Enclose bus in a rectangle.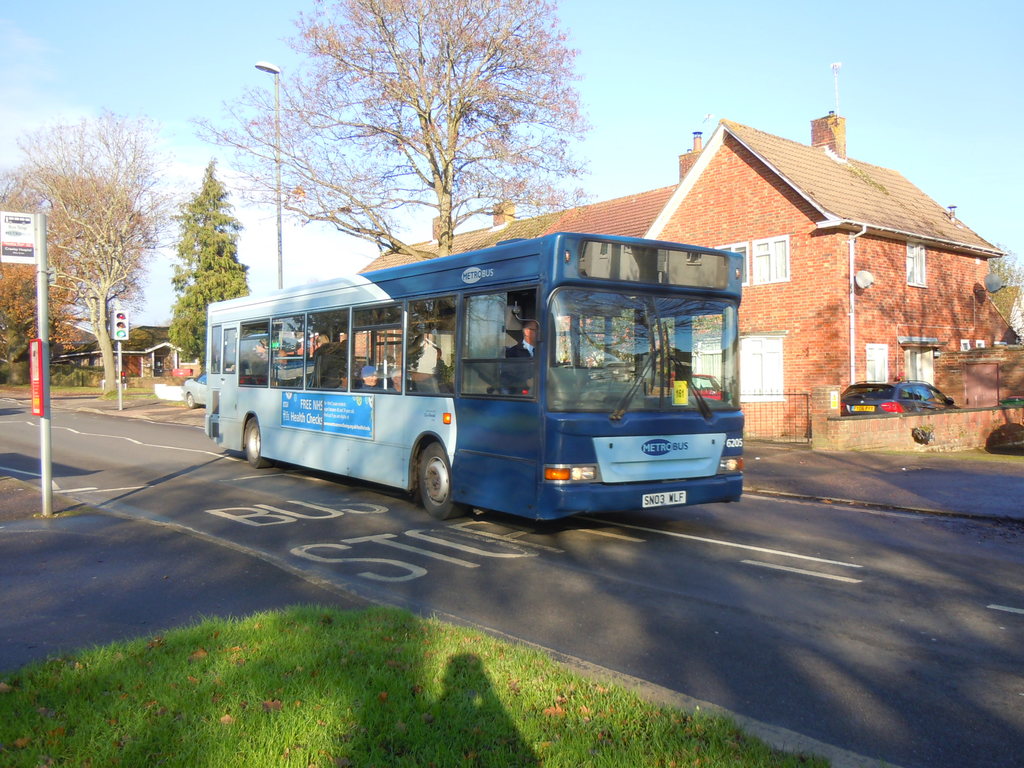
[x1=204, y1=228, x2=749, y2=529].
